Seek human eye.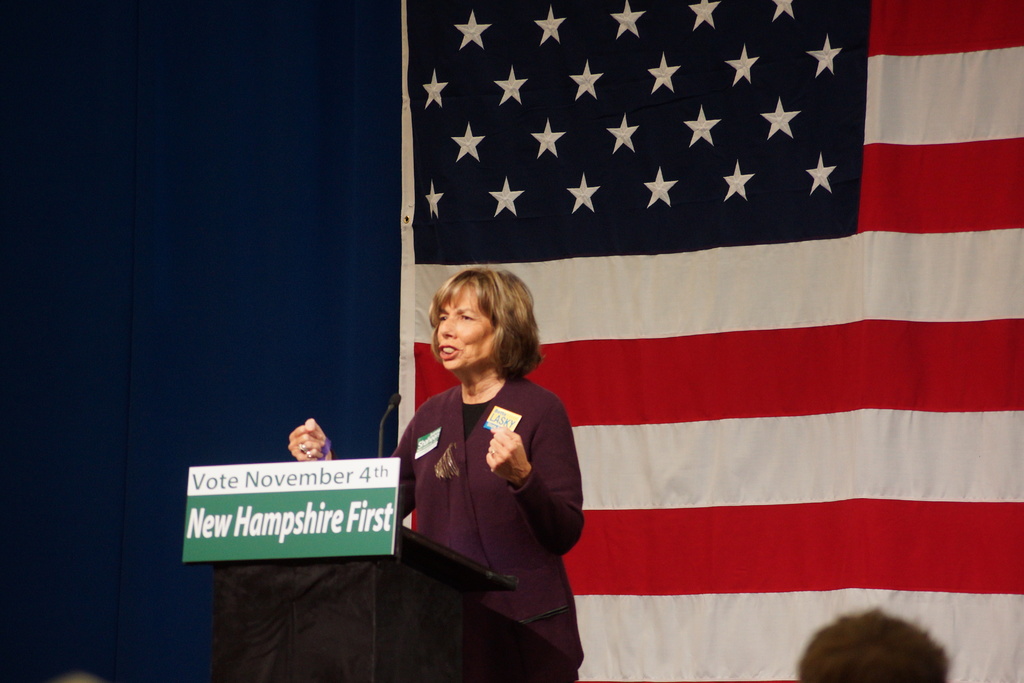
461:312:474:320.
